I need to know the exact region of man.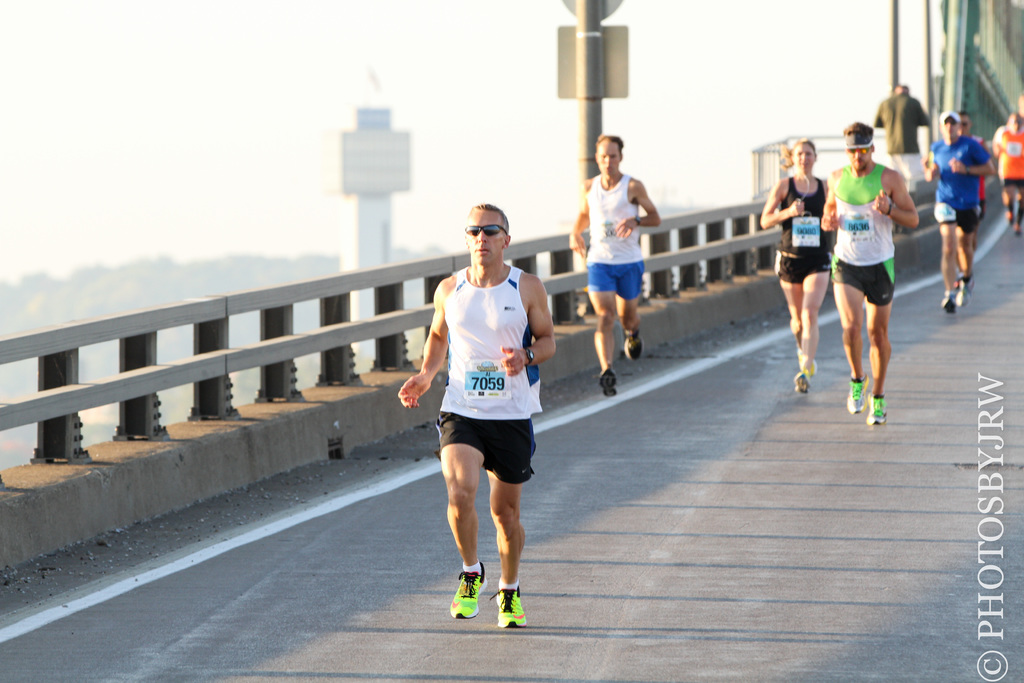
Region: (872, 83, 930, 199).
